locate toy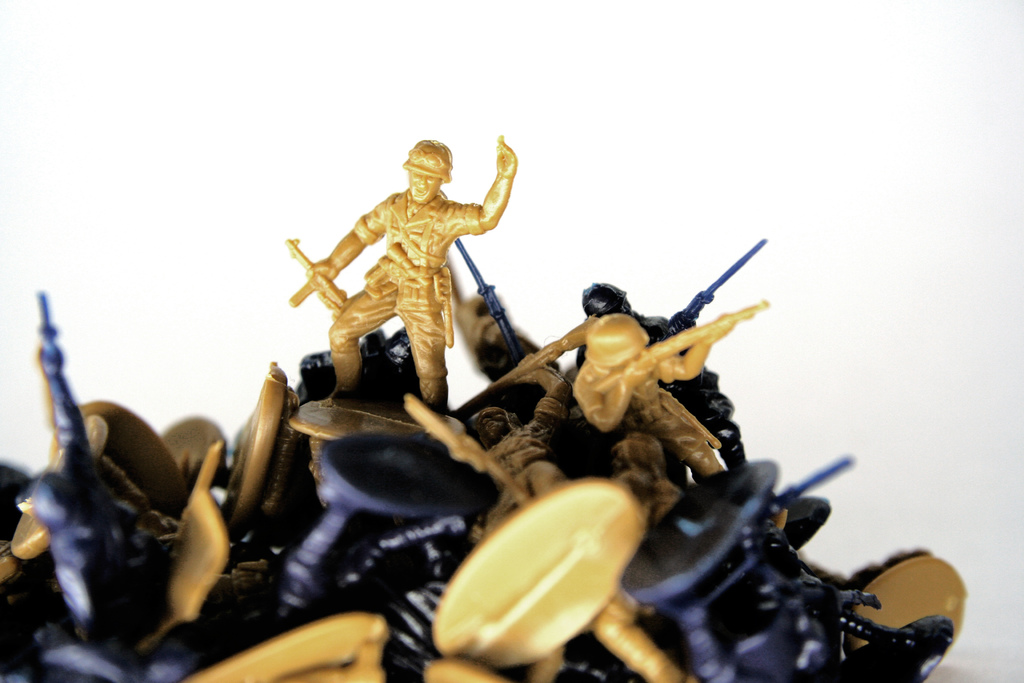
region(564, 296, 768, 486)
